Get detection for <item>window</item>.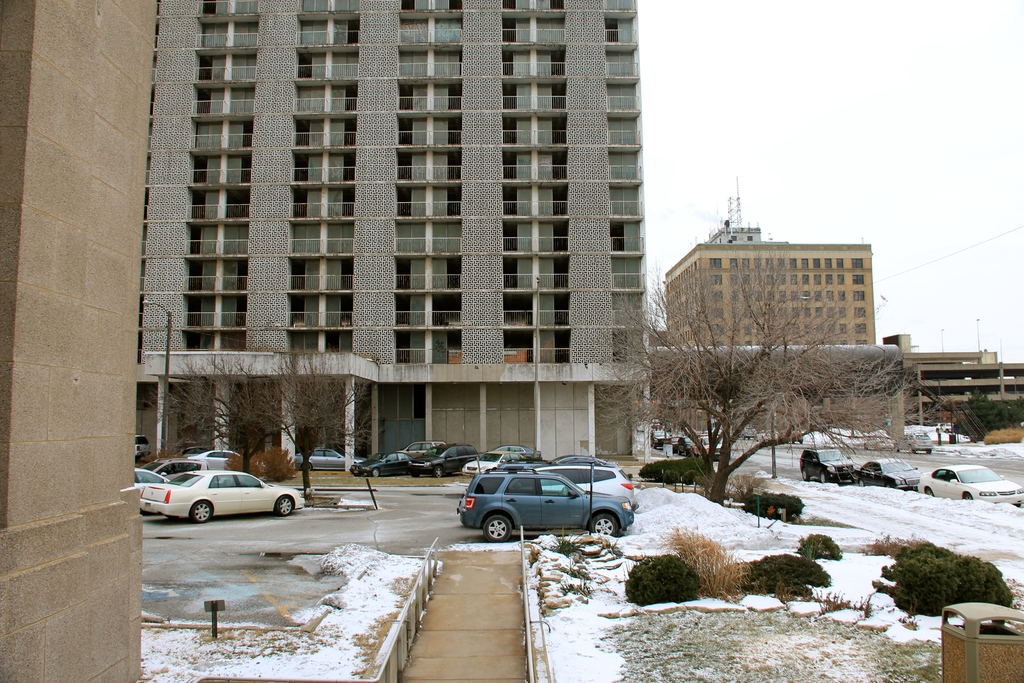
Detection: 392, 0, 460, 367.
